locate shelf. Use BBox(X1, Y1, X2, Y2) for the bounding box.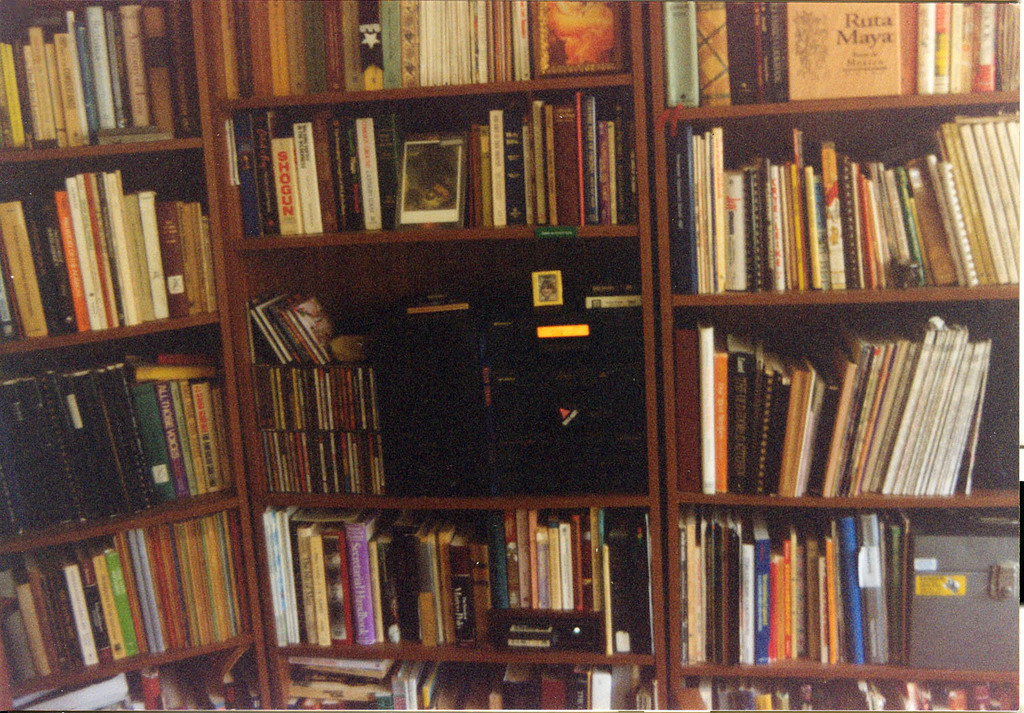
BBox(0, 0, 1023, 712).
